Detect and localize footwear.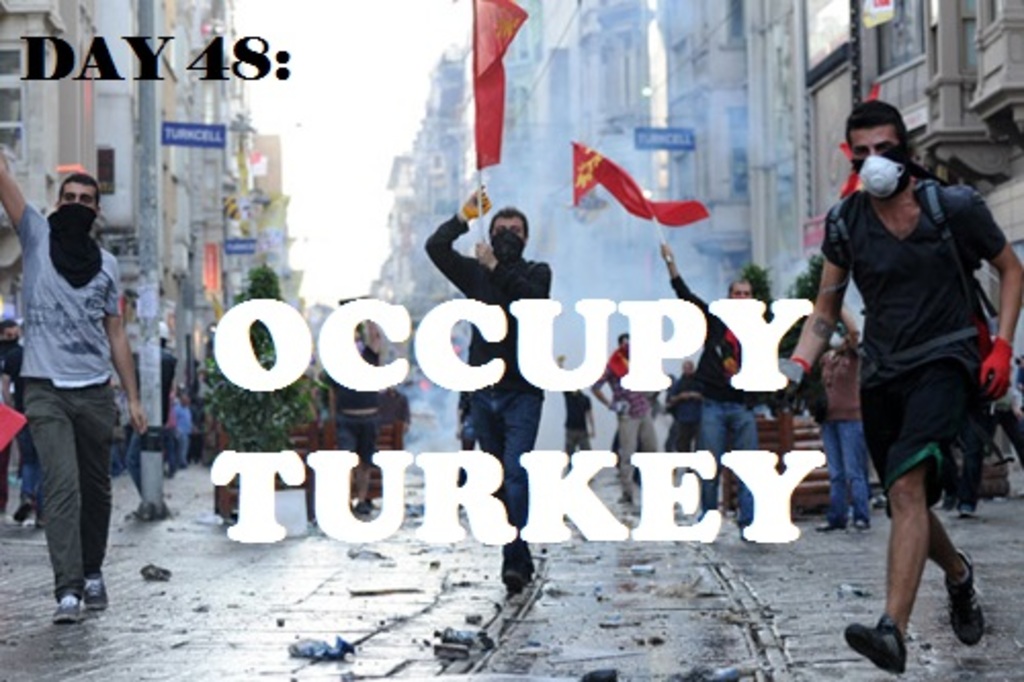
Localized at <bbox>852, 520, 879, 530</bbox>.
